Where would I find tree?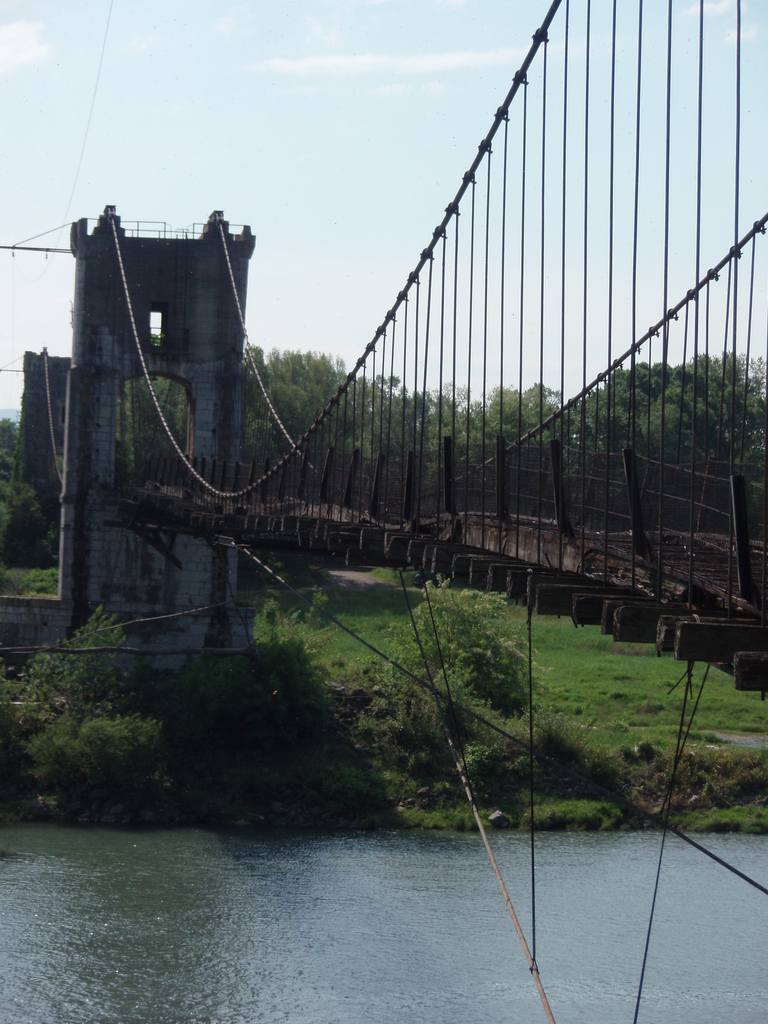
At bbox=(114, 323, 195, 479).
